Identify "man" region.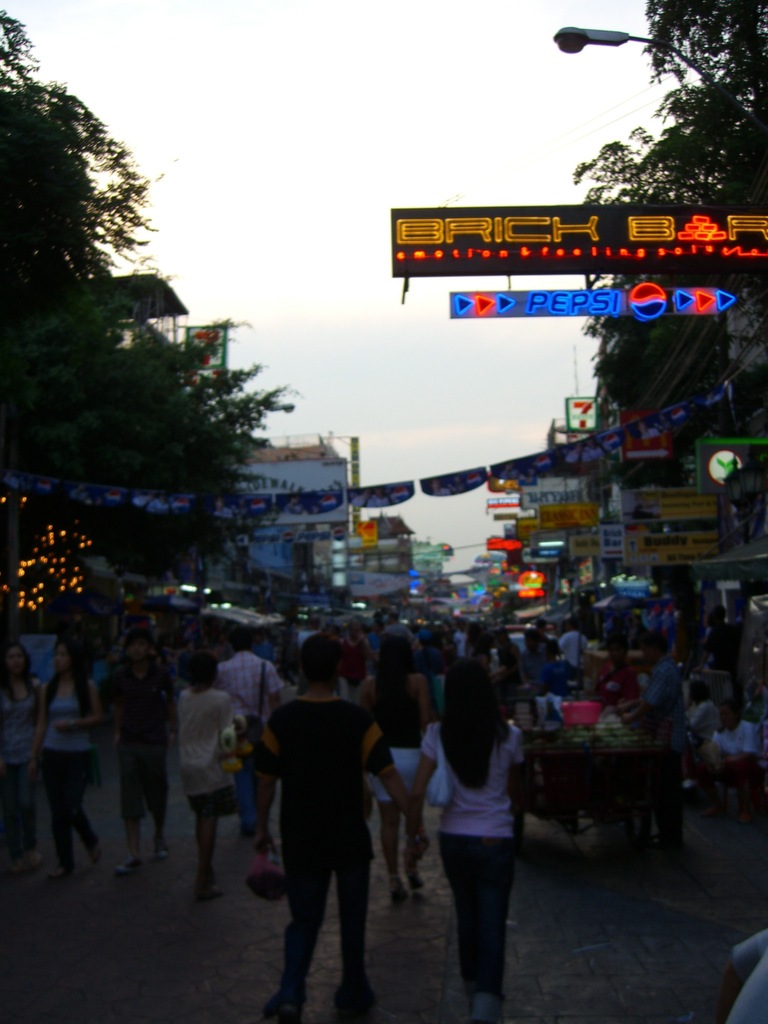
Region: <box>246,619,422,1000</box>.
